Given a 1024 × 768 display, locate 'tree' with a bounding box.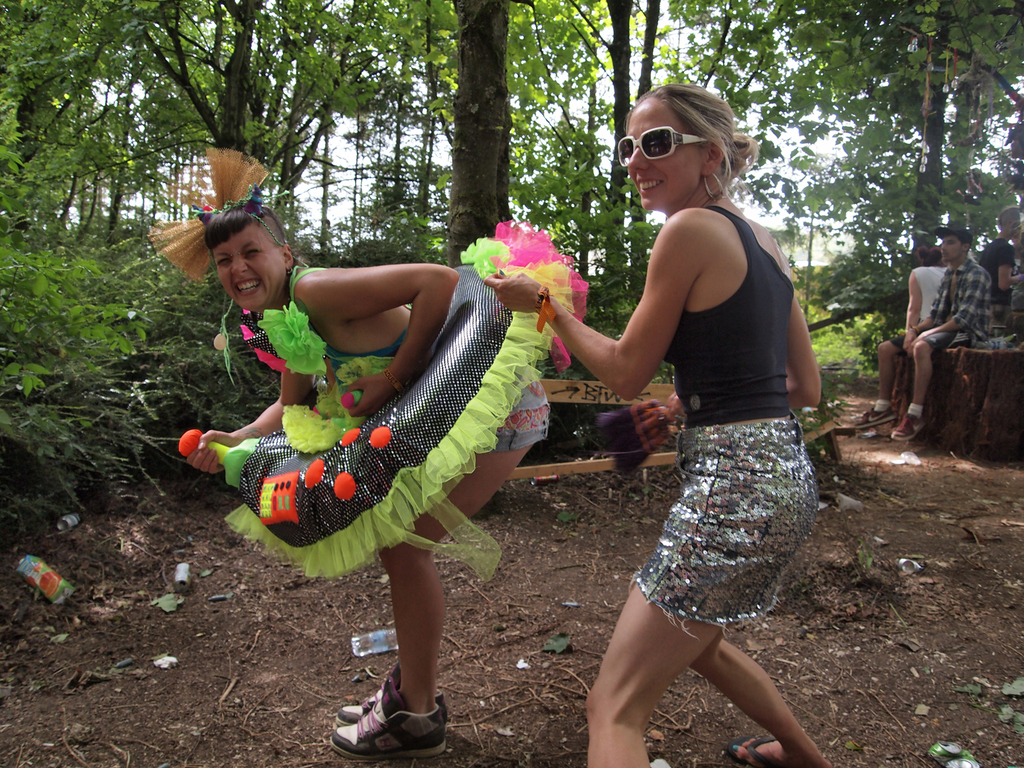
Located: 678, 0, 1023, 369.
